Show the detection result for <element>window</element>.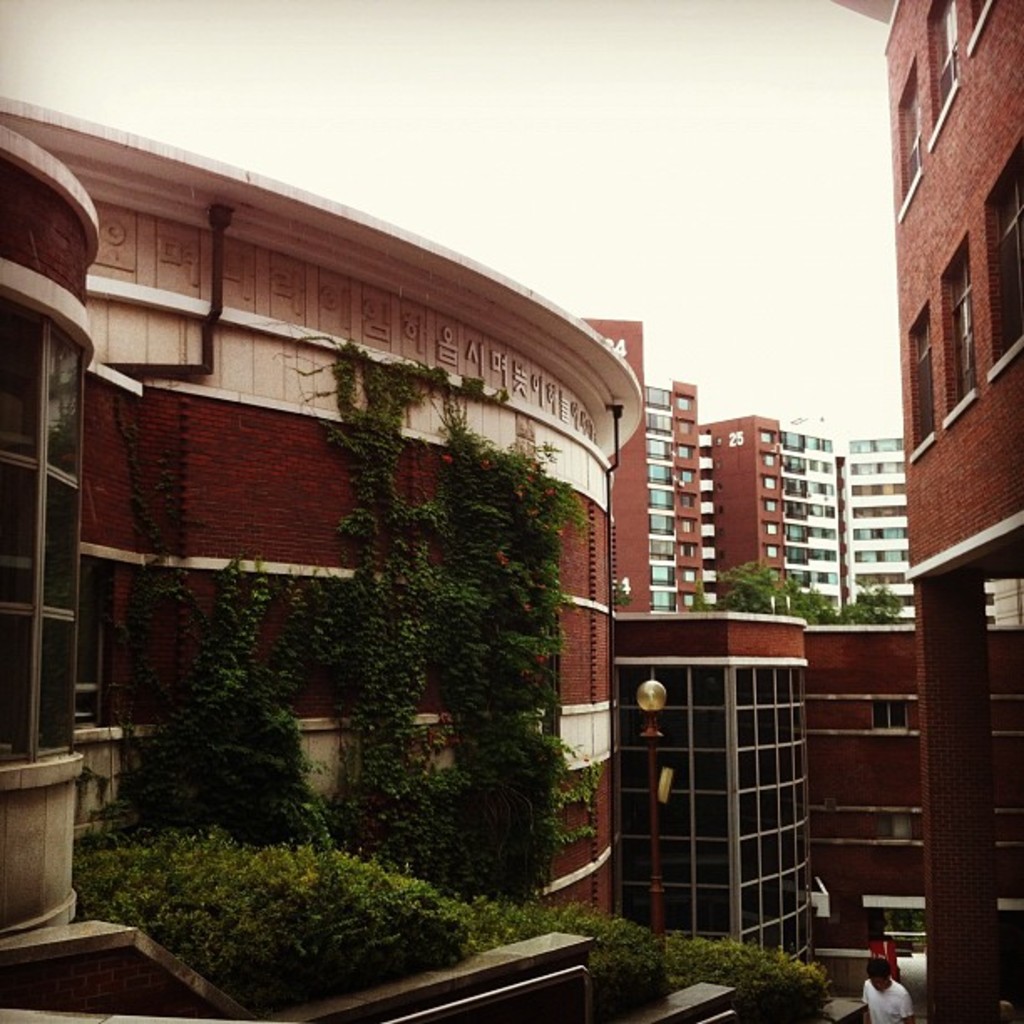
735, 671, 761, 701.
